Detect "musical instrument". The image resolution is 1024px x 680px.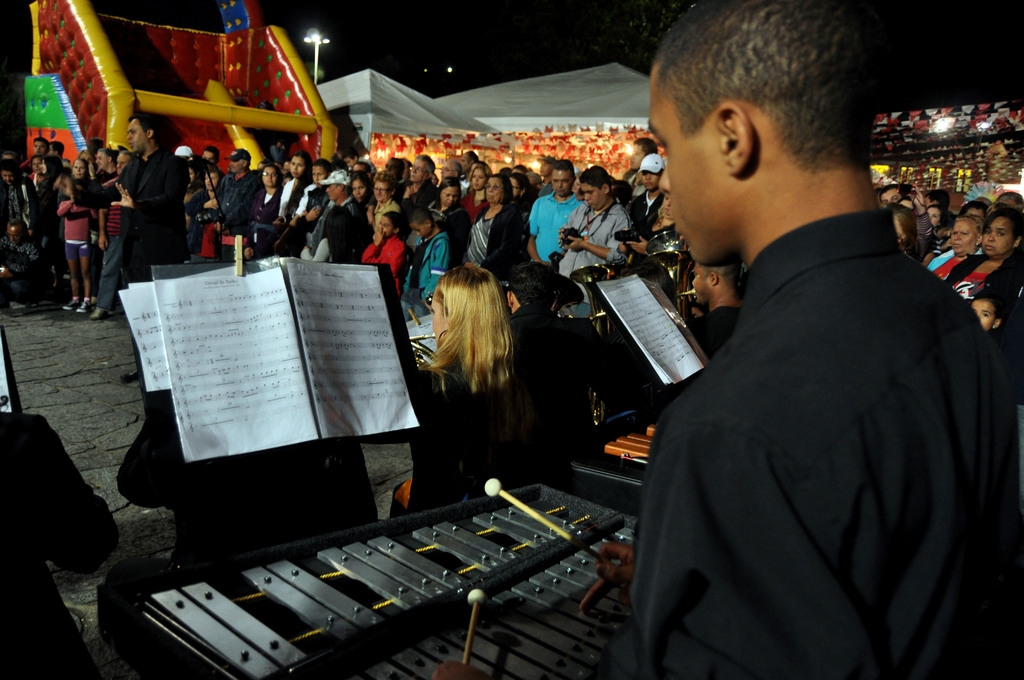
[left=96, top=480, right=677, bottom=645].
